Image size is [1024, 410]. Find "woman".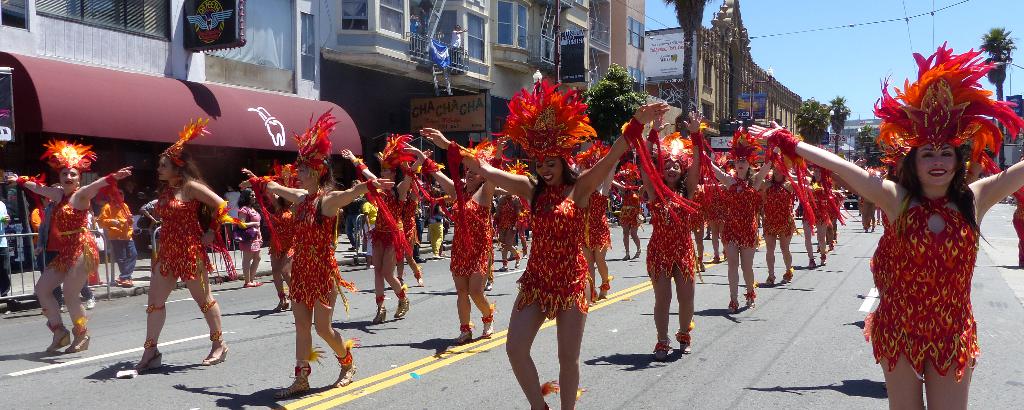
<bbox>337, 128, 436, 324</bbox>.
